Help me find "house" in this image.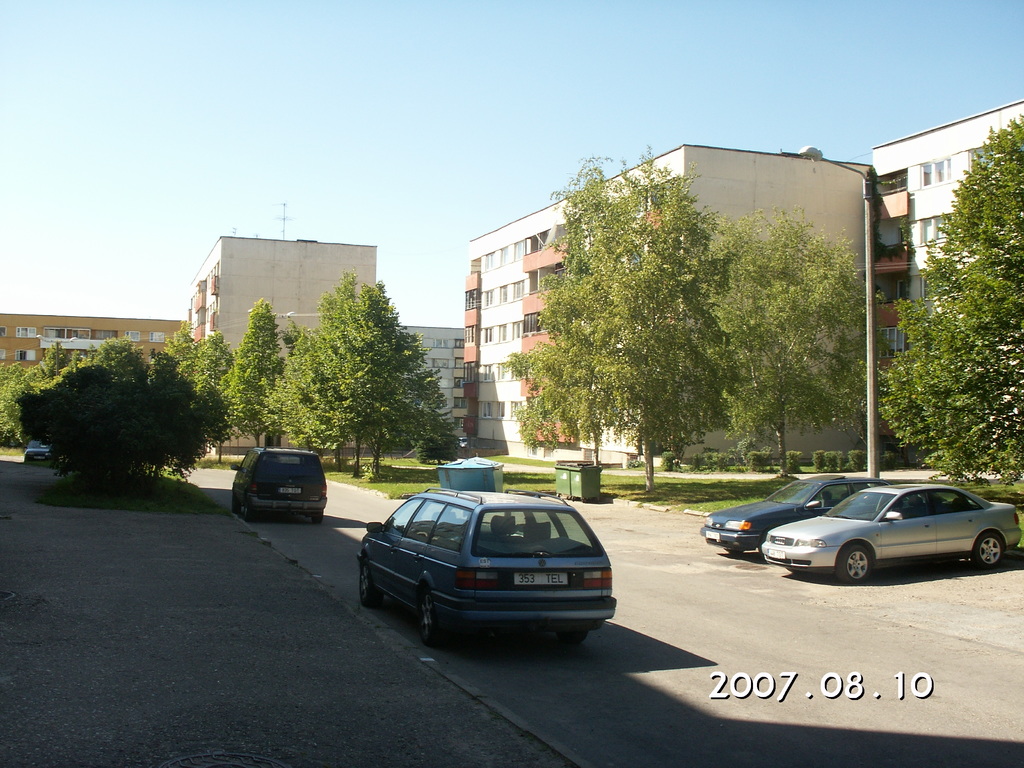
Found it: l=870, t=100, r=1023, b=462.
